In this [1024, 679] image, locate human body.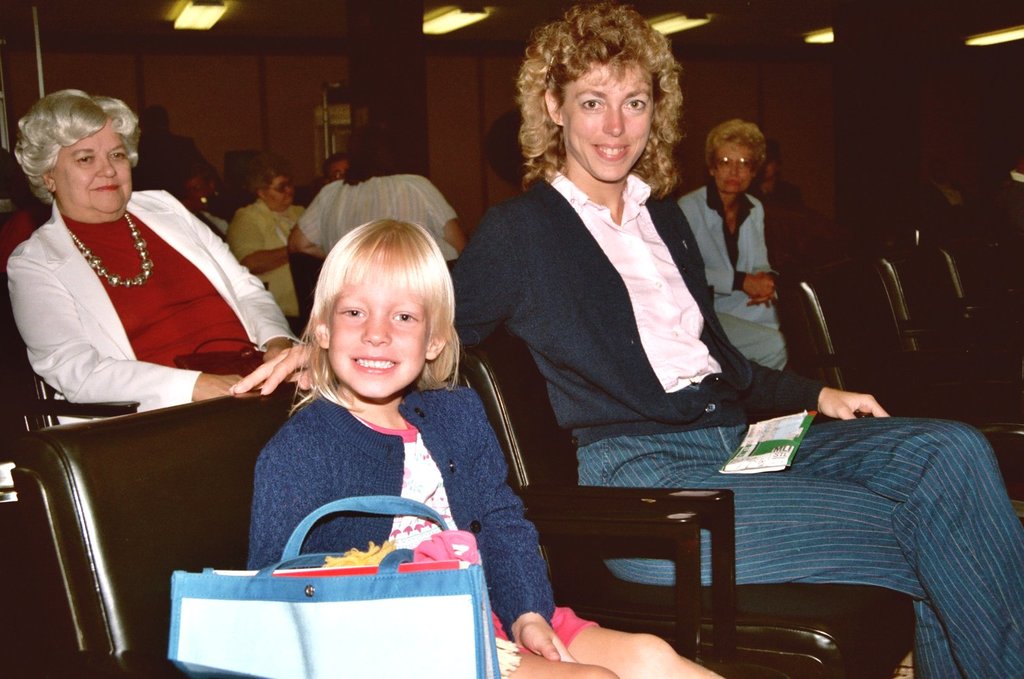
Bounding box: (x1=227, y1=164, x2=1023, y2=678).
